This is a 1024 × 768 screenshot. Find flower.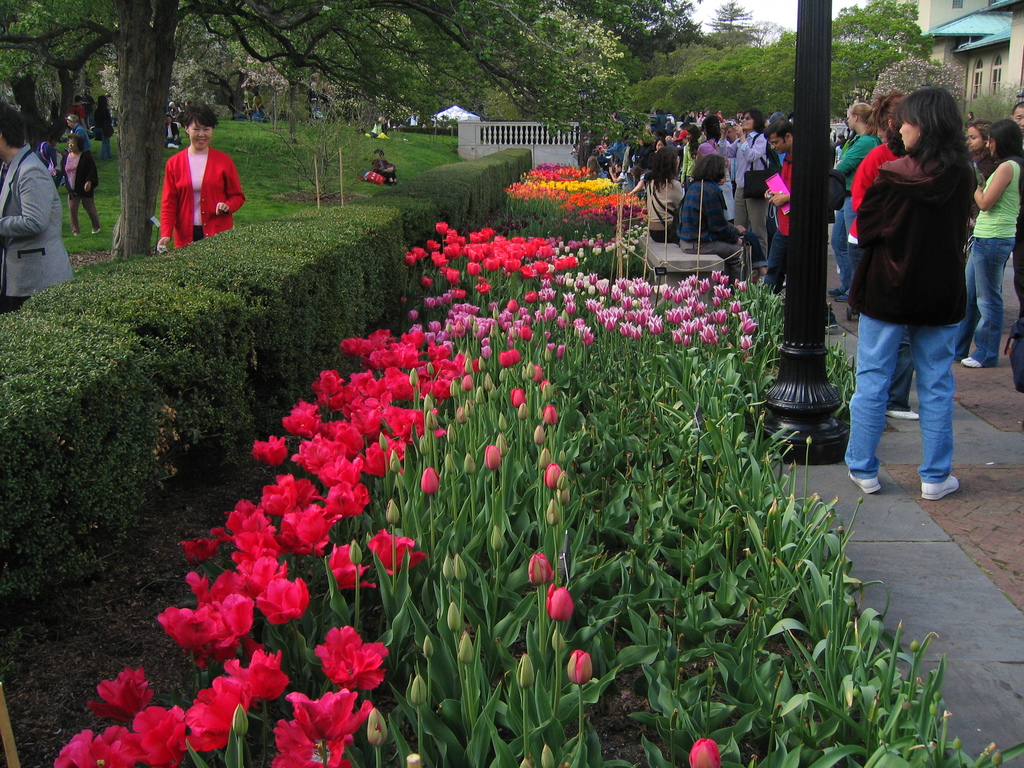
Bounding box: 255 475 317 515.
